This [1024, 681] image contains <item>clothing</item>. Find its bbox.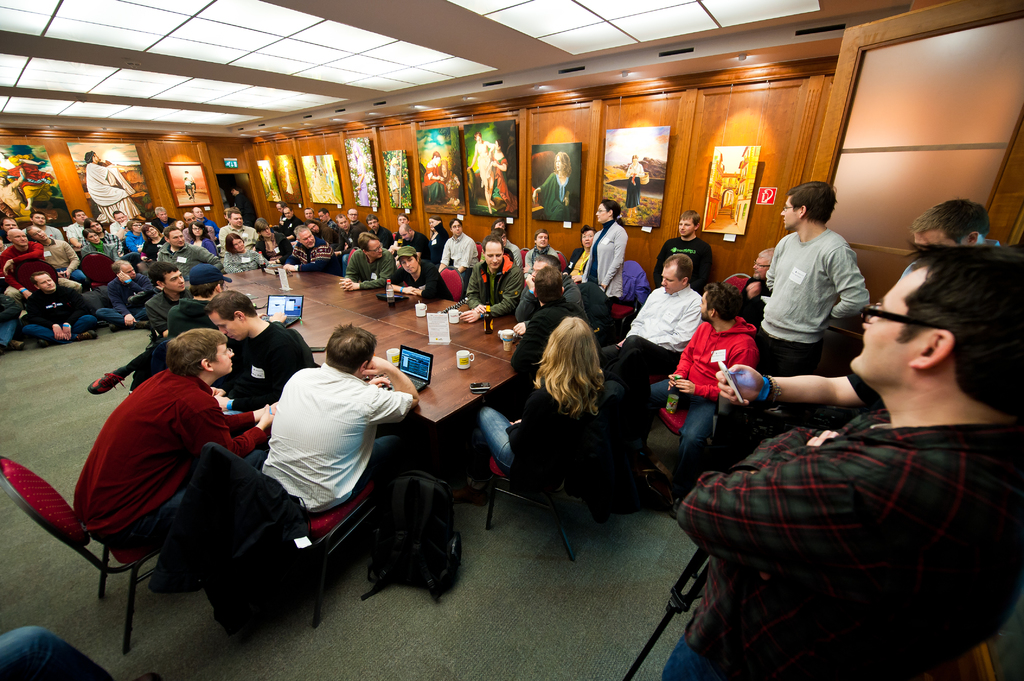
463:255:525:317.
